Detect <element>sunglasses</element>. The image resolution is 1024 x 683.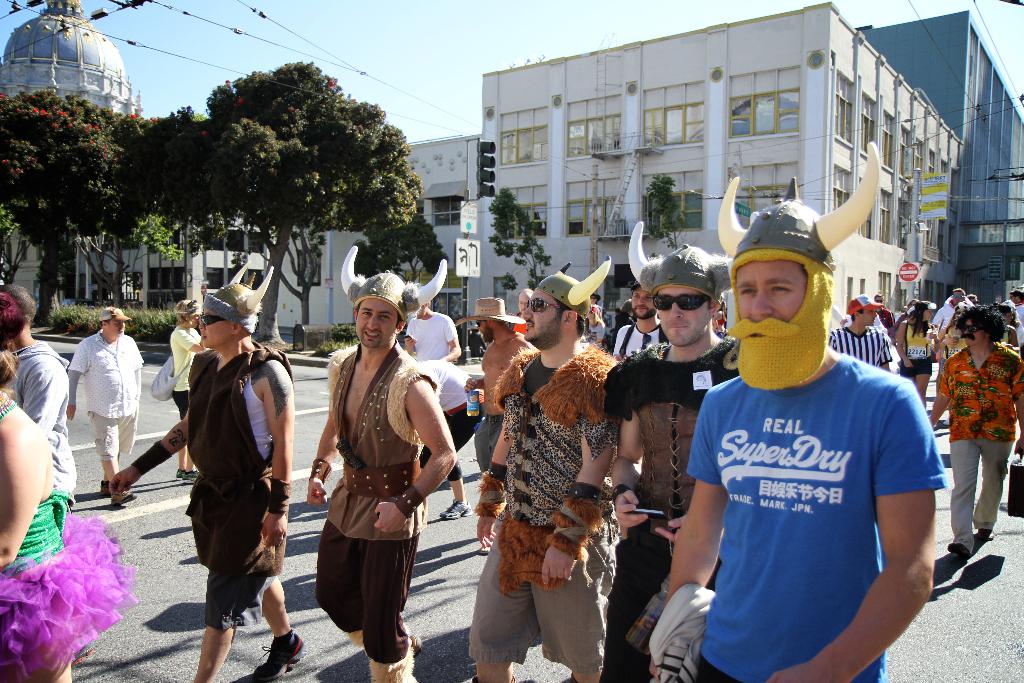
locate(656, 296, 710, 309).
